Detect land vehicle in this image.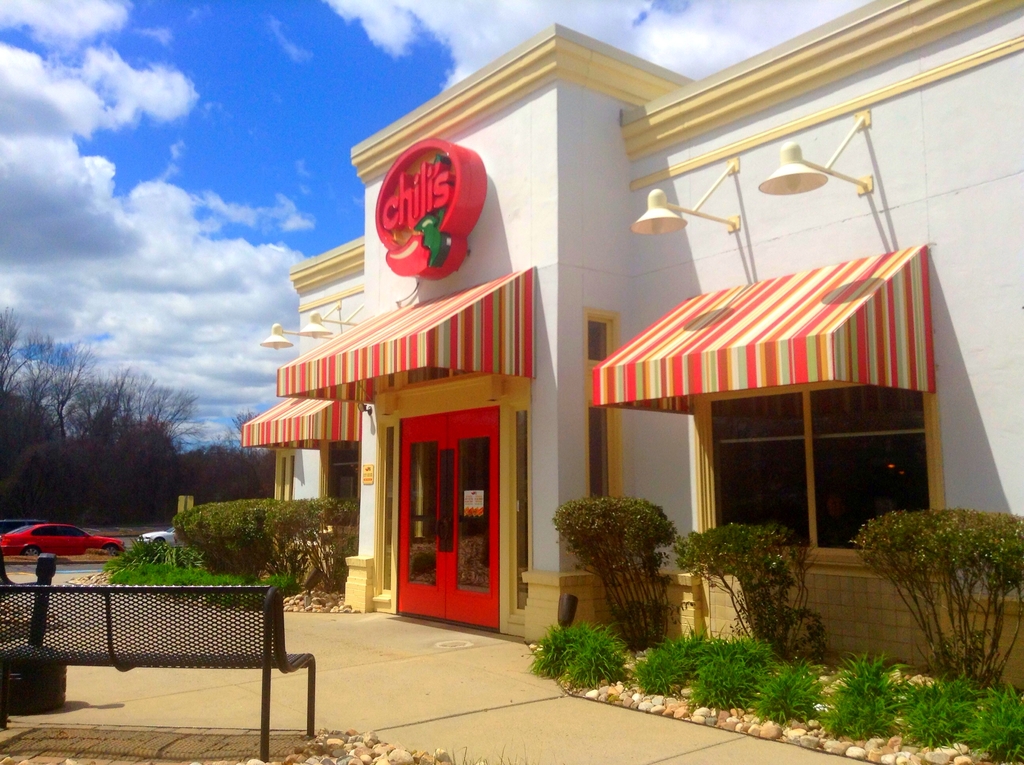
Detection: locate(0, 522, 125, 556).
